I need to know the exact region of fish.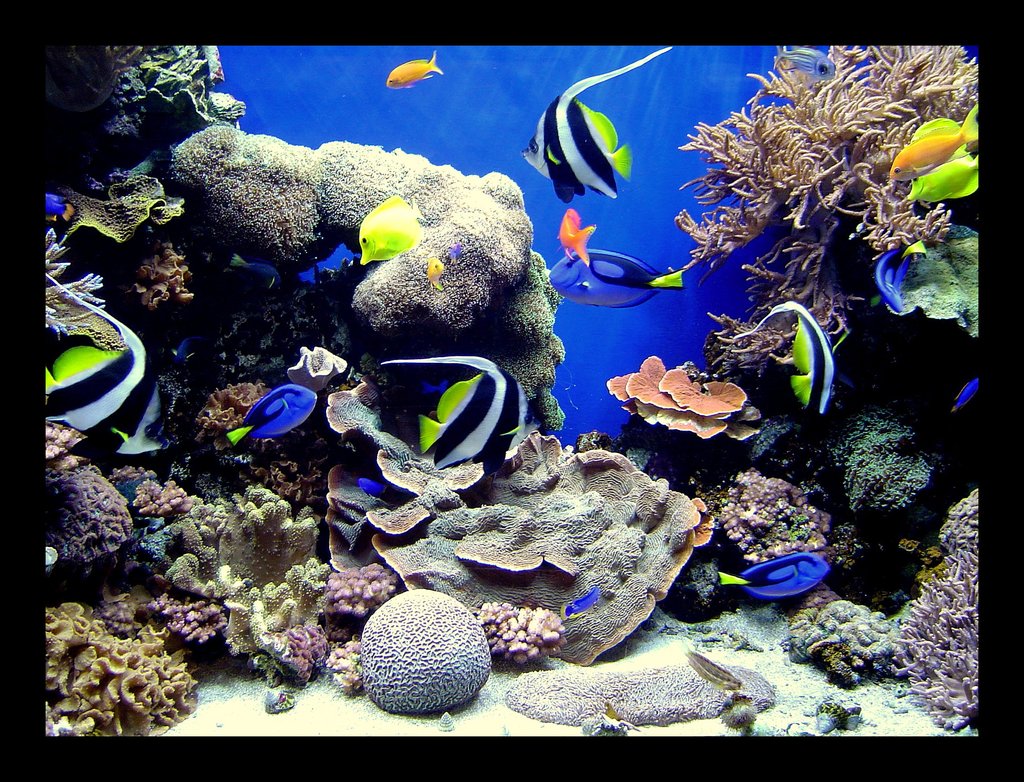
Region: (229, 247, 279, 283).
